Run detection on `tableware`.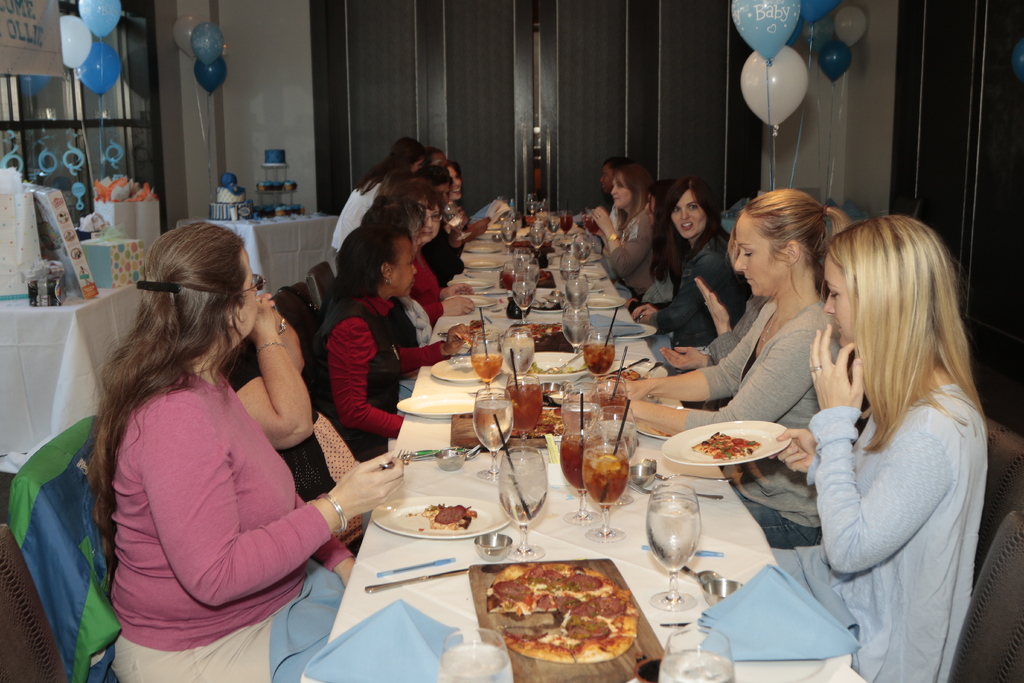
Result: (left=433, top=630, right=515, bottom=682).
